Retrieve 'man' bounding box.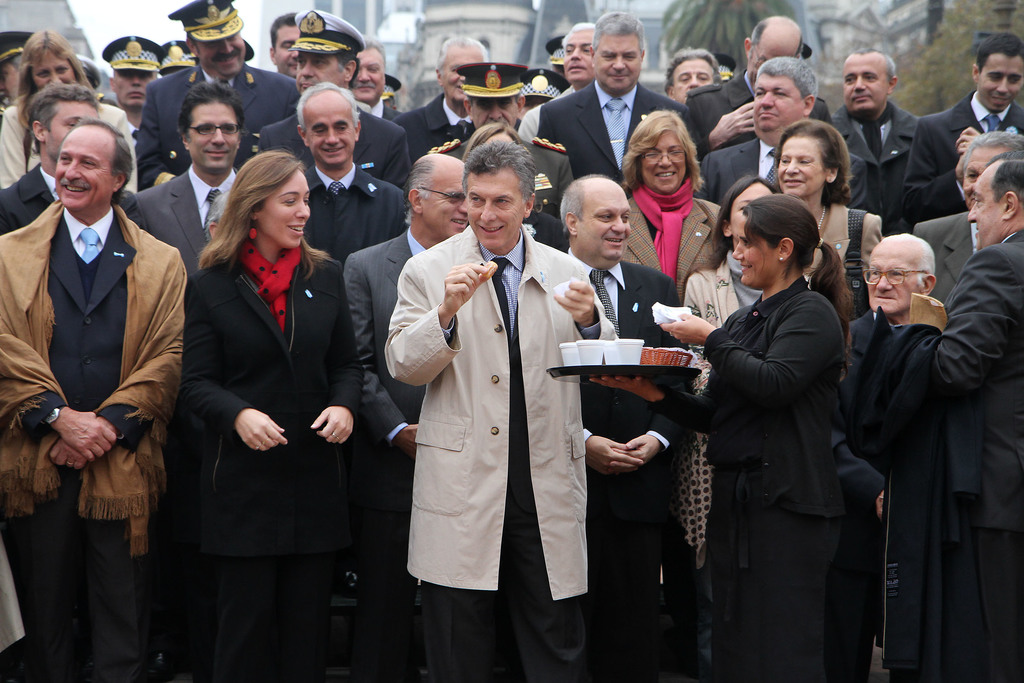
Bounding box: detection(140, 0, 298, 192).
